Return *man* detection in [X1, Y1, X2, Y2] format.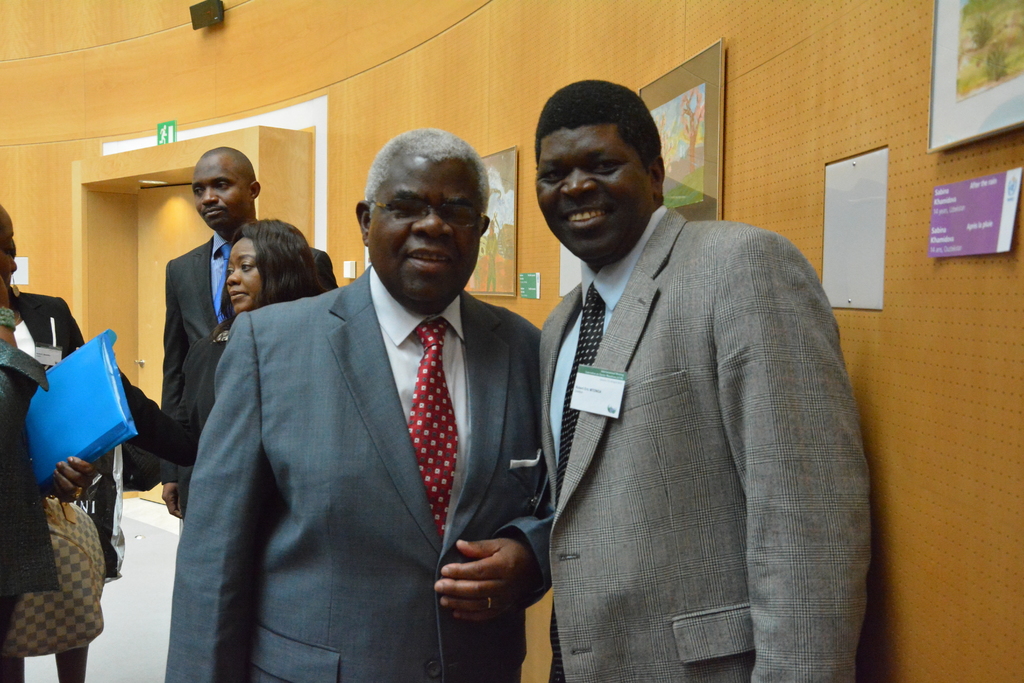
[0, 203, 114, 682].
